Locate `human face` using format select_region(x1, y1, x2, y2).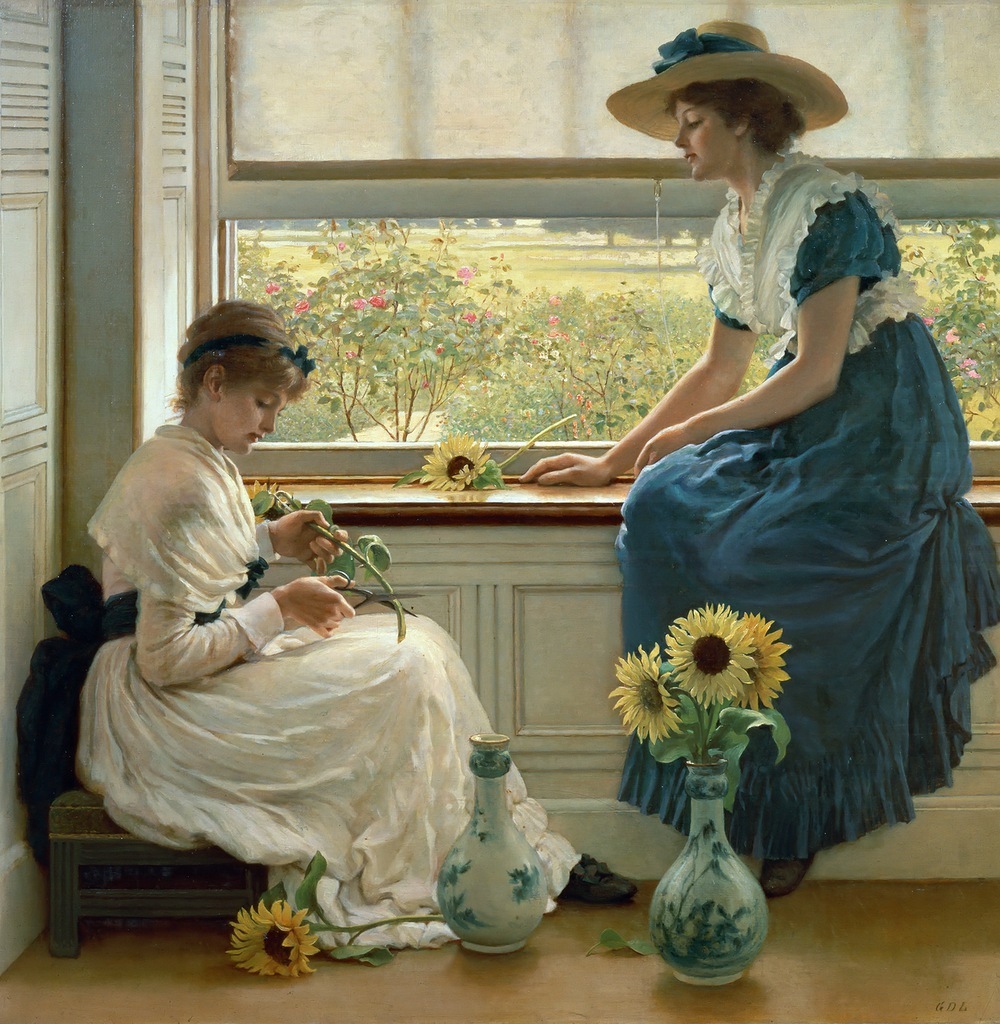
select_region(220, 383, 287, 455).
